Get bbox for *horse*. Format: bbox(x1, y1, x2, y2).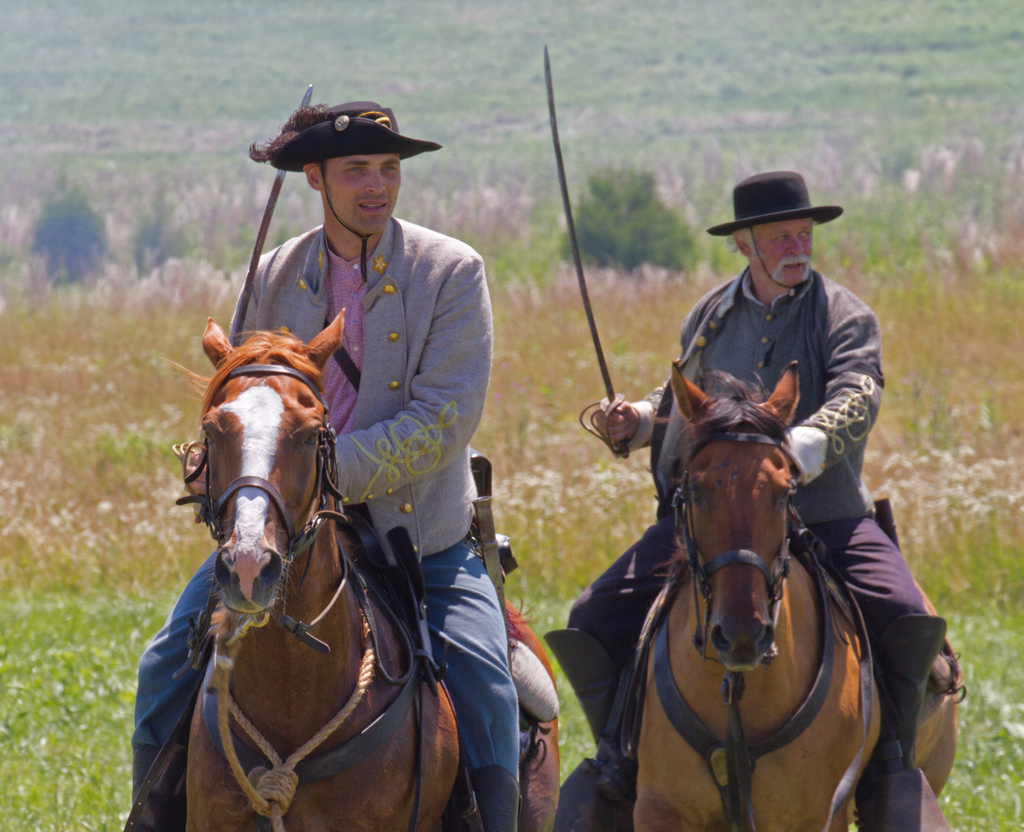
bbox(181, 307, 566, 831).
